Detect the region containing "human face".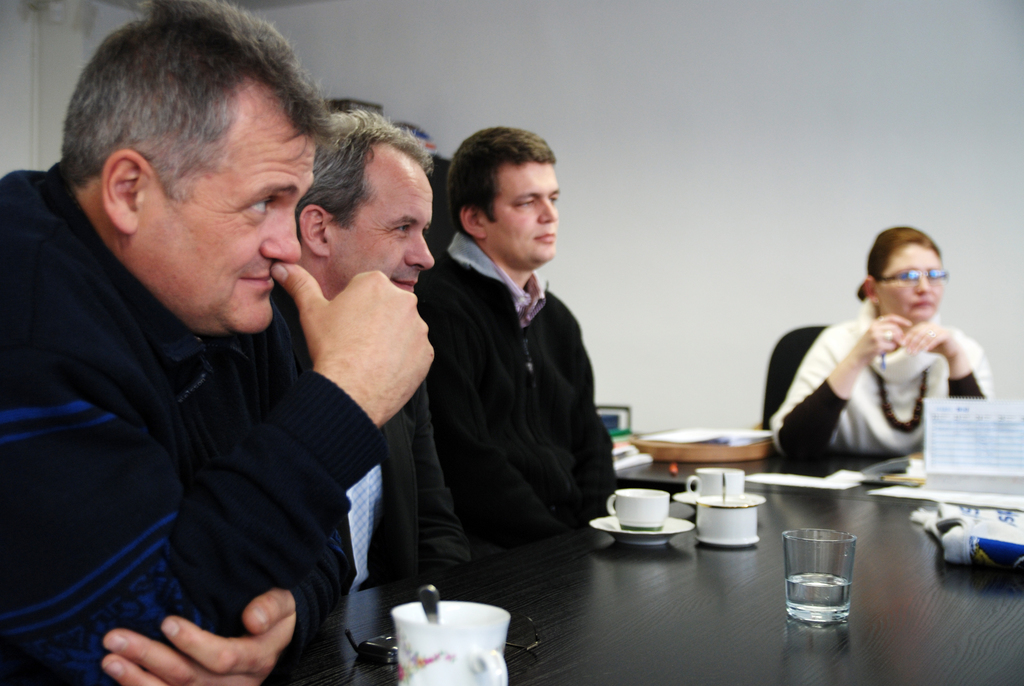
x1=877, y1=243, x2=943, y2=320.
